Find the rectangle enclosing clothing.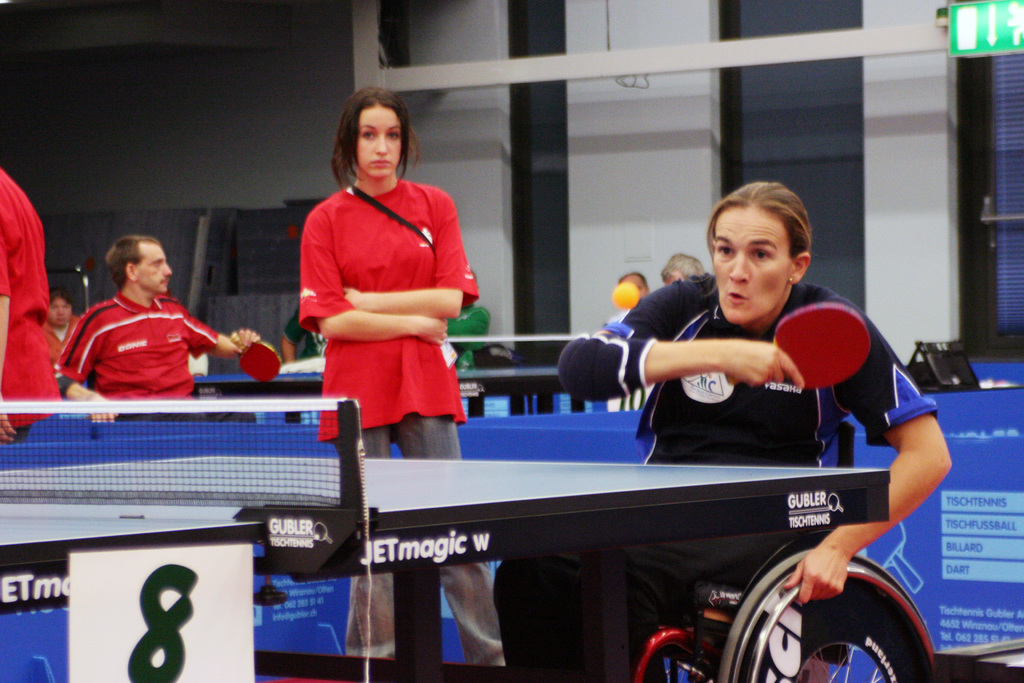
locate(438, 298, 490, 370).
